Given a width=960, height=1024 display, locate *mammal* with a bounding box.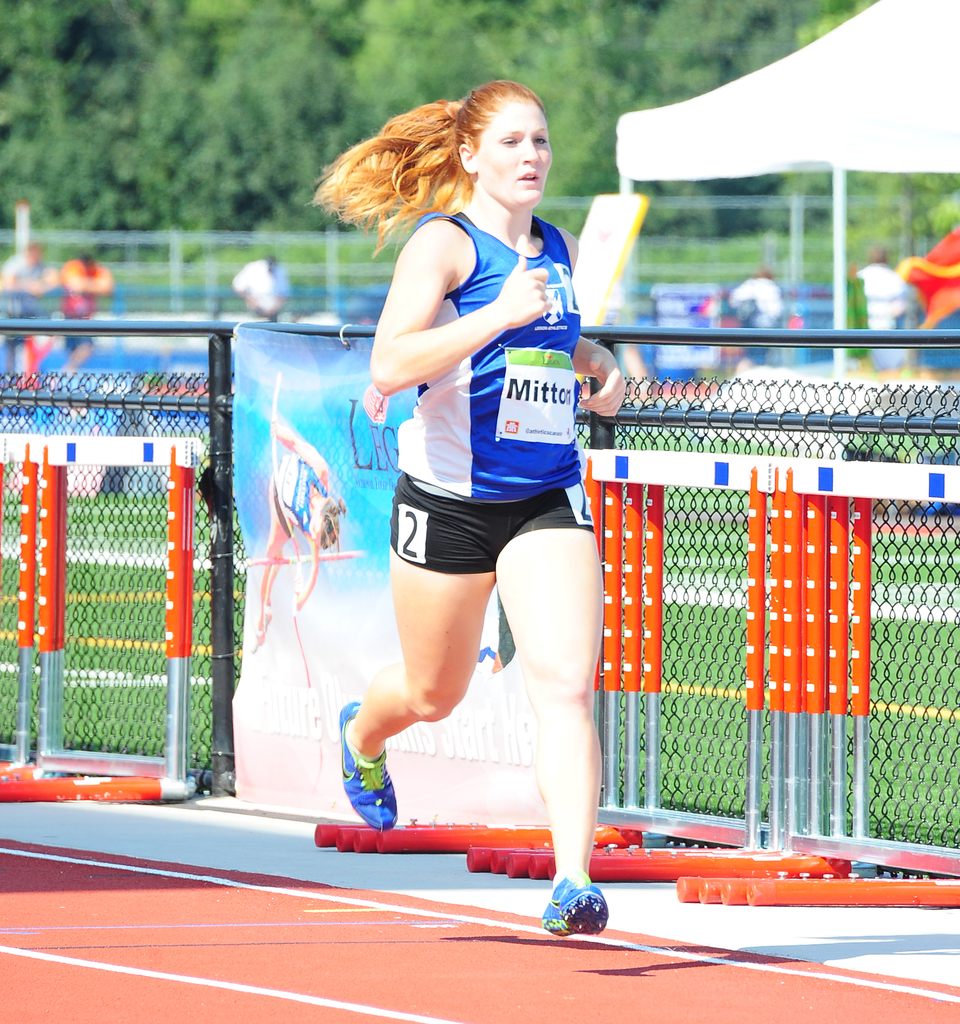
Located: [left=2, top=237, right=65, bottom=376].
